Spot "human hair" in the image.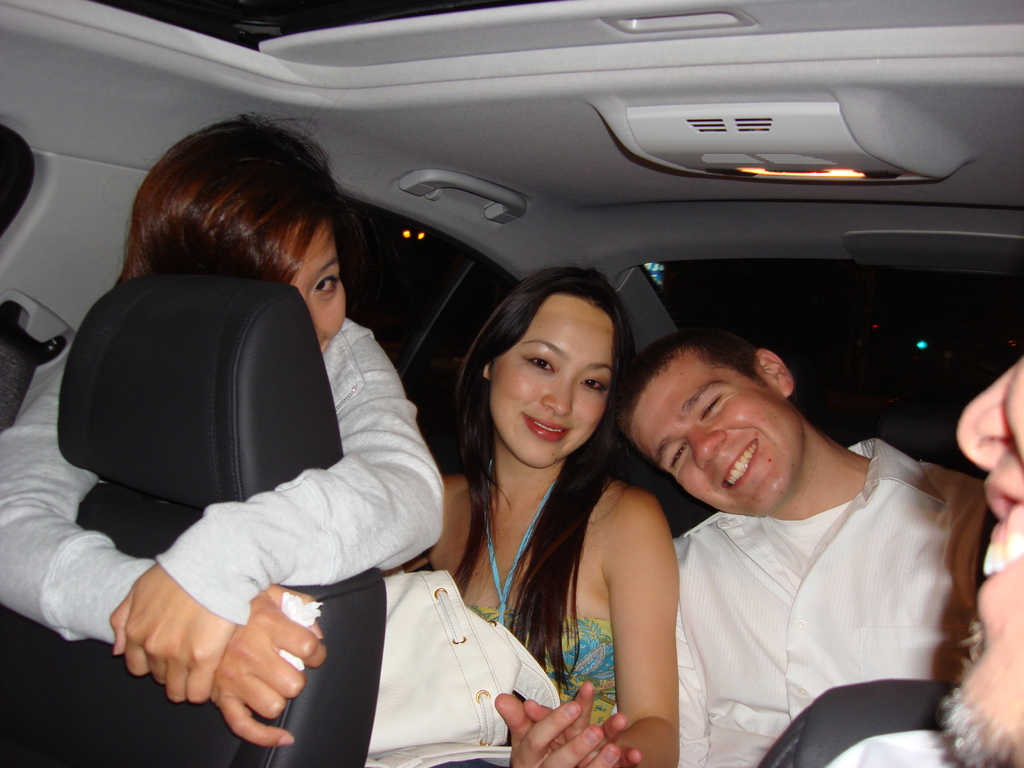
"human hair" found at region(448, 265, 630, 683).
